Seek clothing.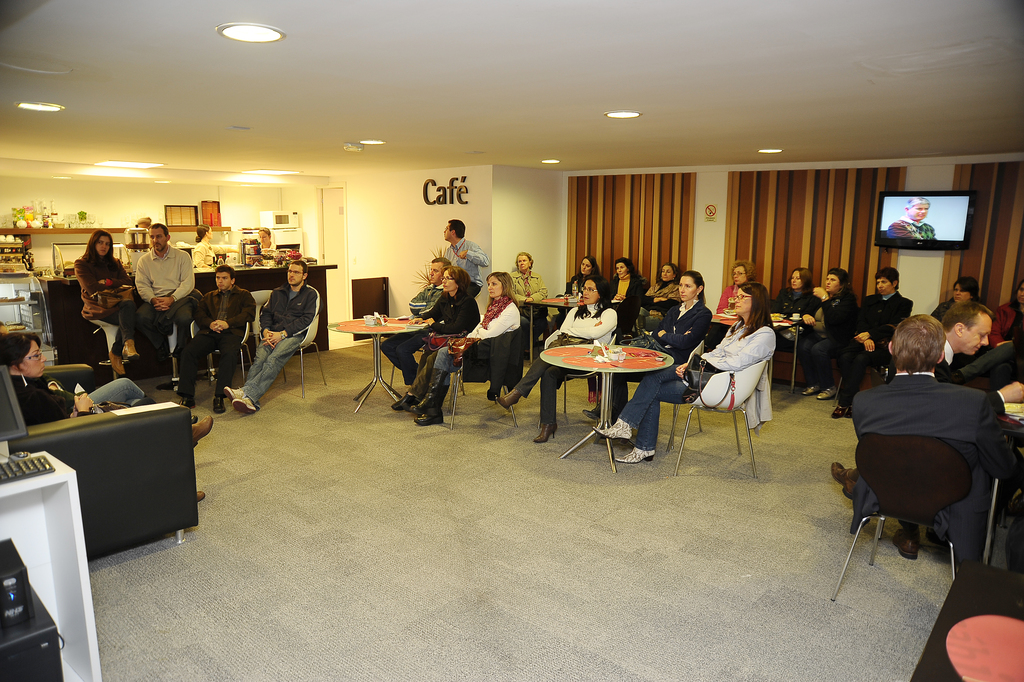
bbox=[510, 267, 542, 312].
